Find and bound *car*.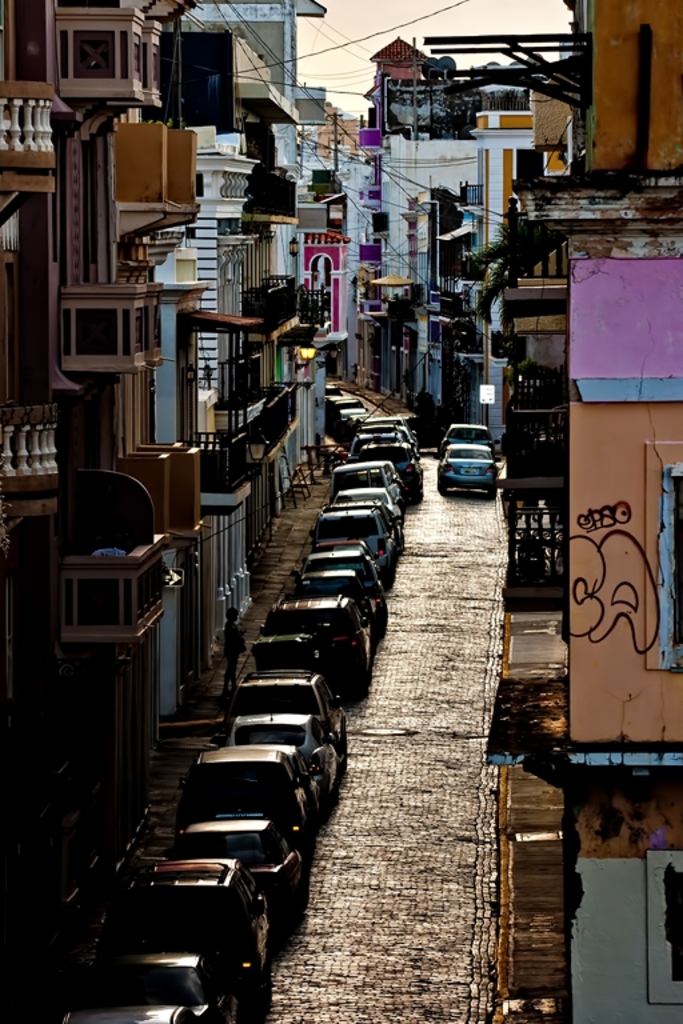
Bound: rect(176, 813, 307, 915).
